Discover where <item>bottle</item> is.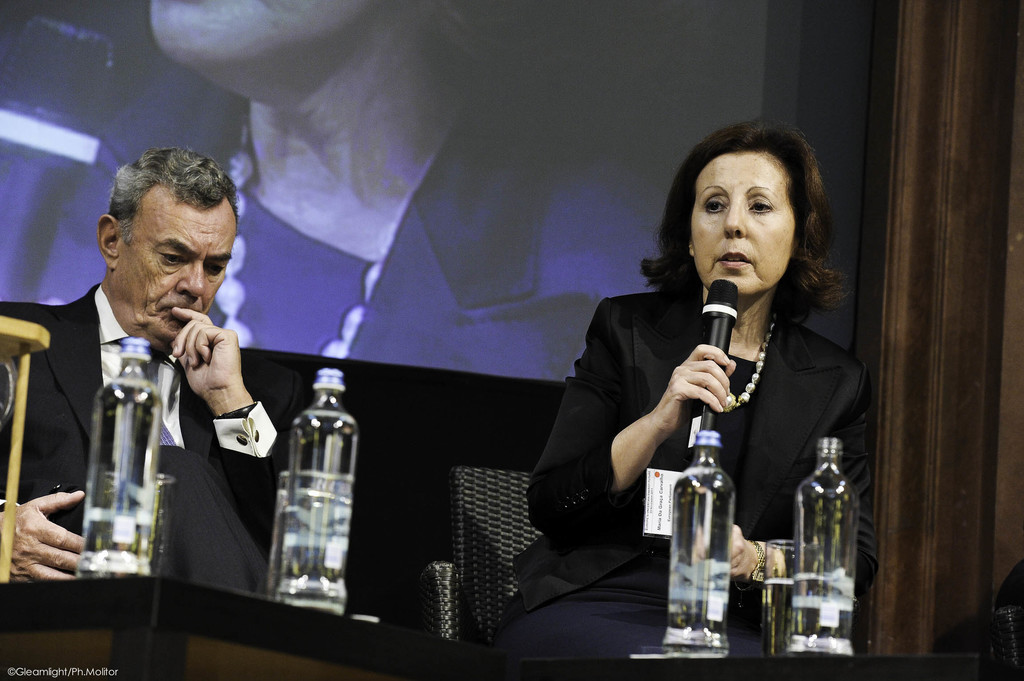
Discovered at [77, 337, 161, 581].
